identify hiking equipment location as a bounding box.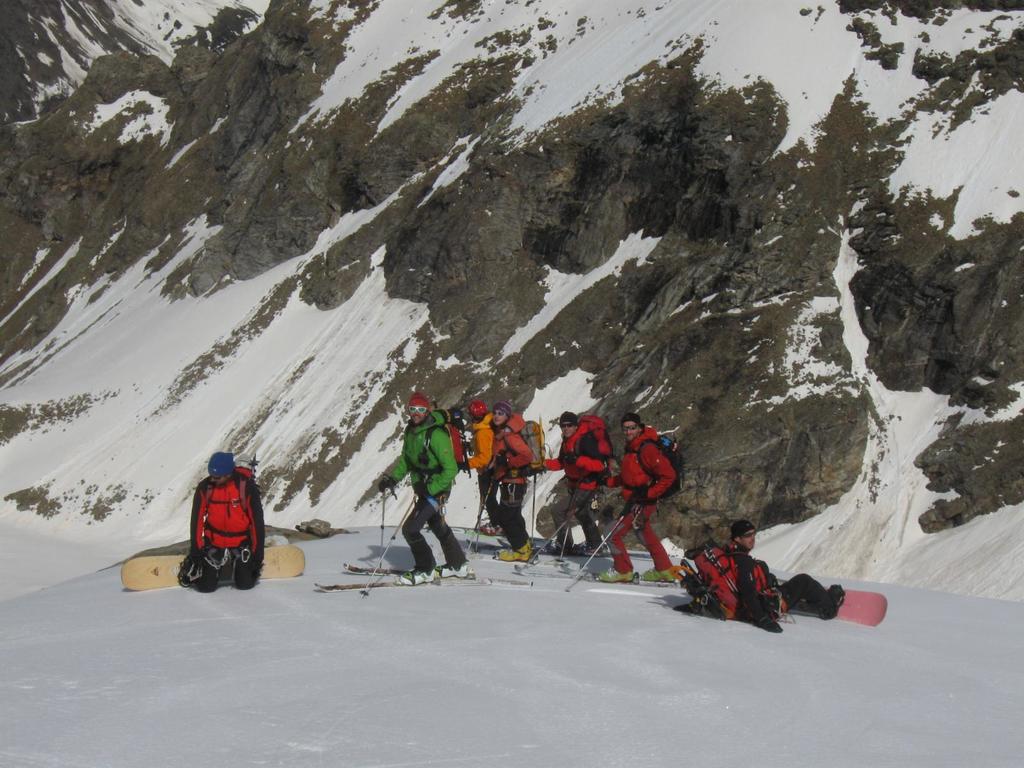
{"left": 529, "top": 472, "right": 538, "bottom": 548}.
